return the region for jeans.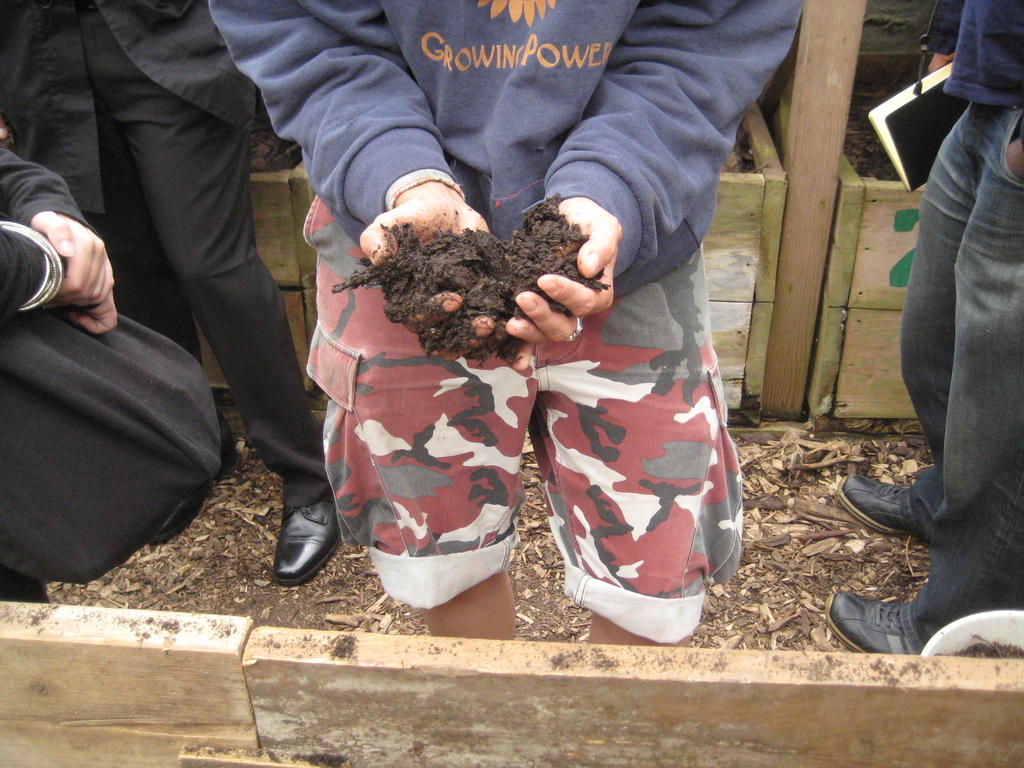
<bbox>893, 97, 1023, 650</bbox>.
